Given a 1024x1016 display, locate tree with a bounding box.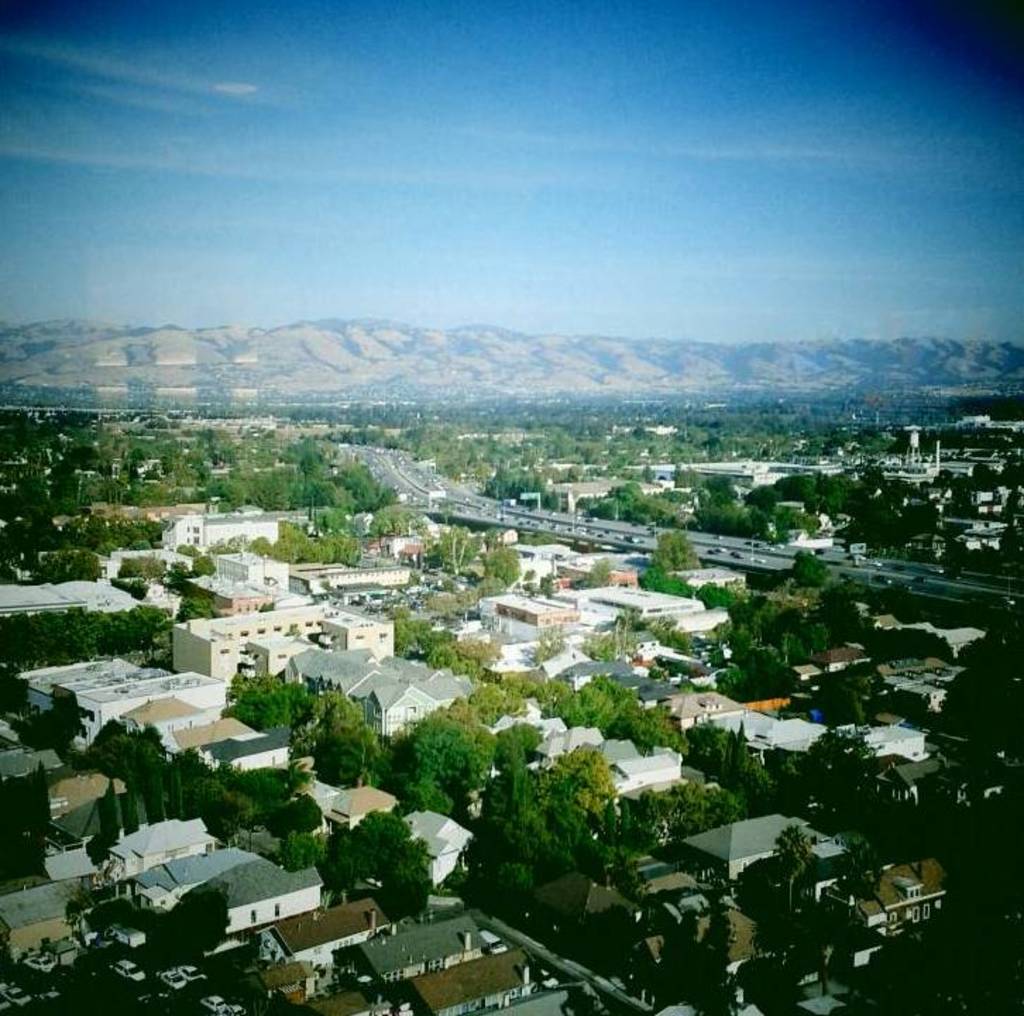
Located: 678 470 773 538.
